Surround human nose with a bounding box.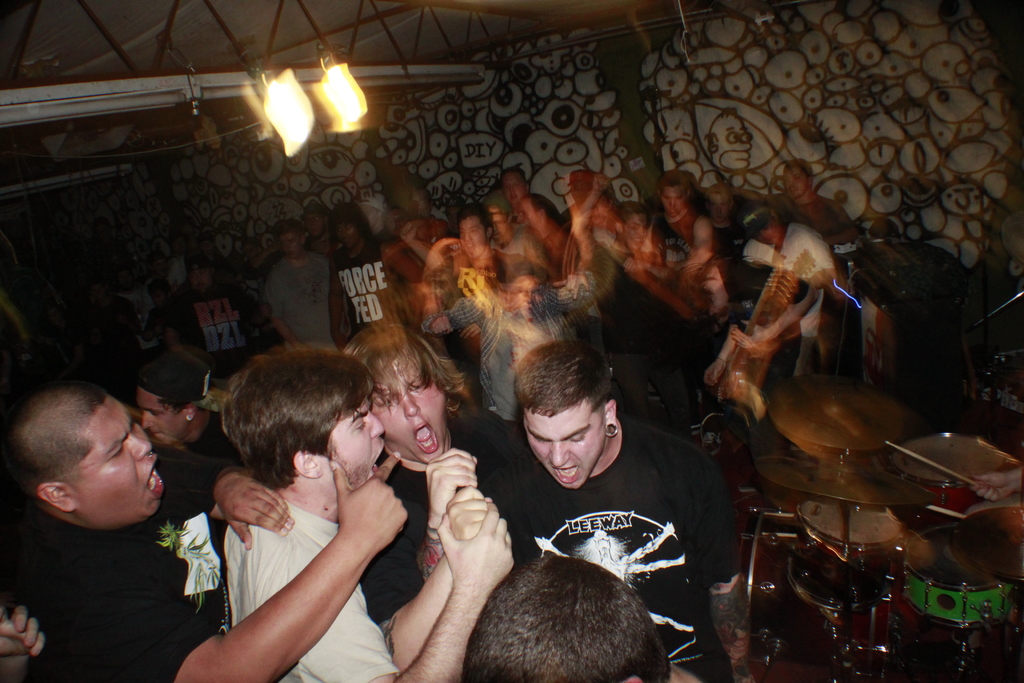
397,395,420,422.
